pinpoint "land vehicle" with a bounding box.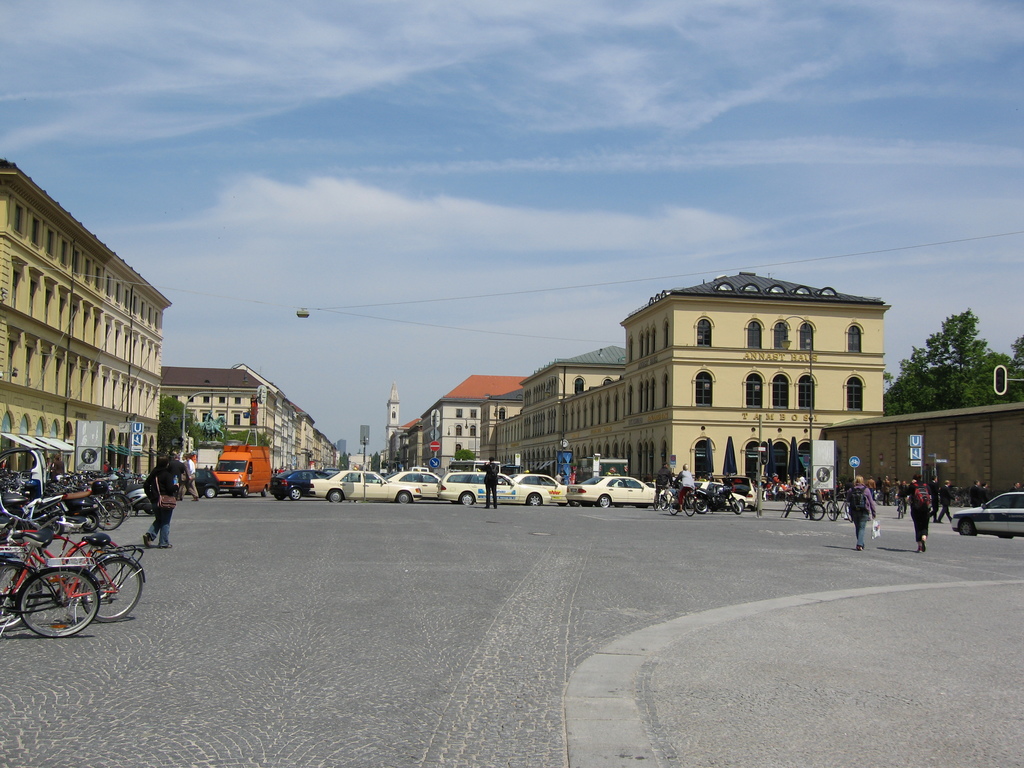
region(826, 492, 852, 524).
